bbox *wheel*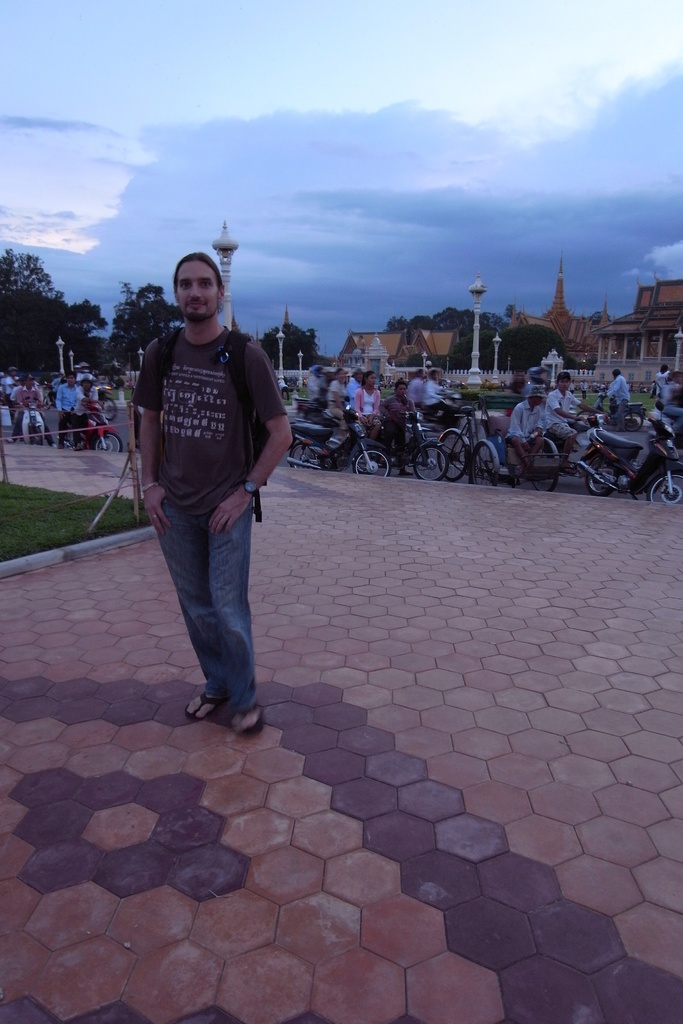
{"x1": 467, "y1": 442, "x2": 497, "y2": 480}
